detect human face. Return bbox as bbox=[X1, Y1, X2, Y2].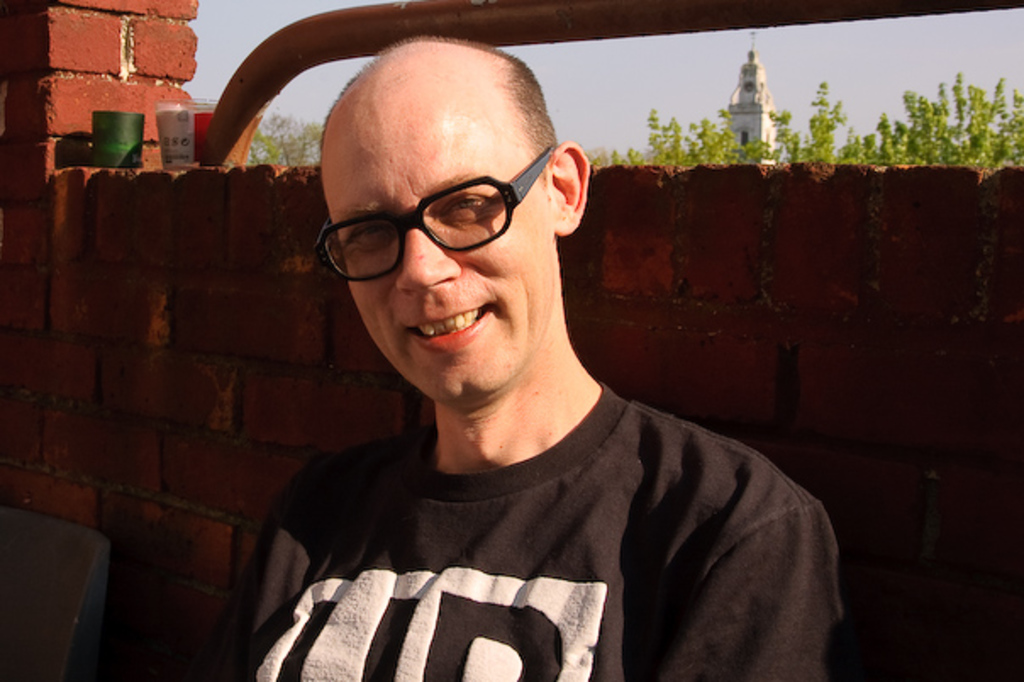
bbox=[314, 93, 553, 397].
